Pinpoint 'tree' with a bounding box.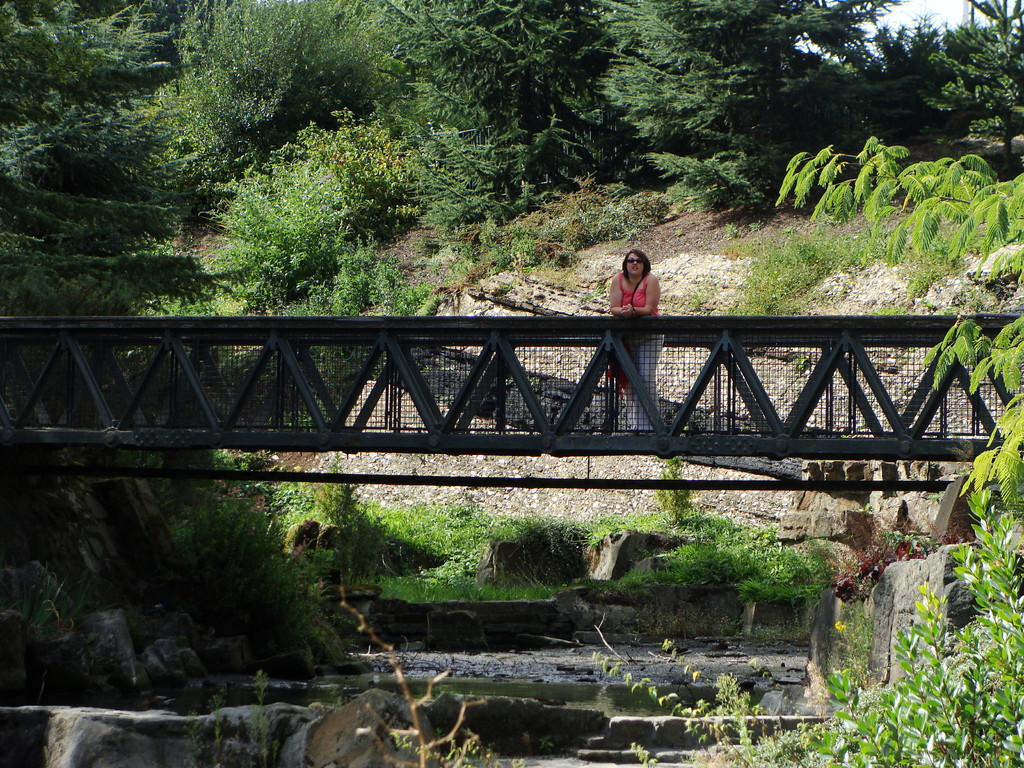
x1=372 y1=0 x2=530 y2=202.
